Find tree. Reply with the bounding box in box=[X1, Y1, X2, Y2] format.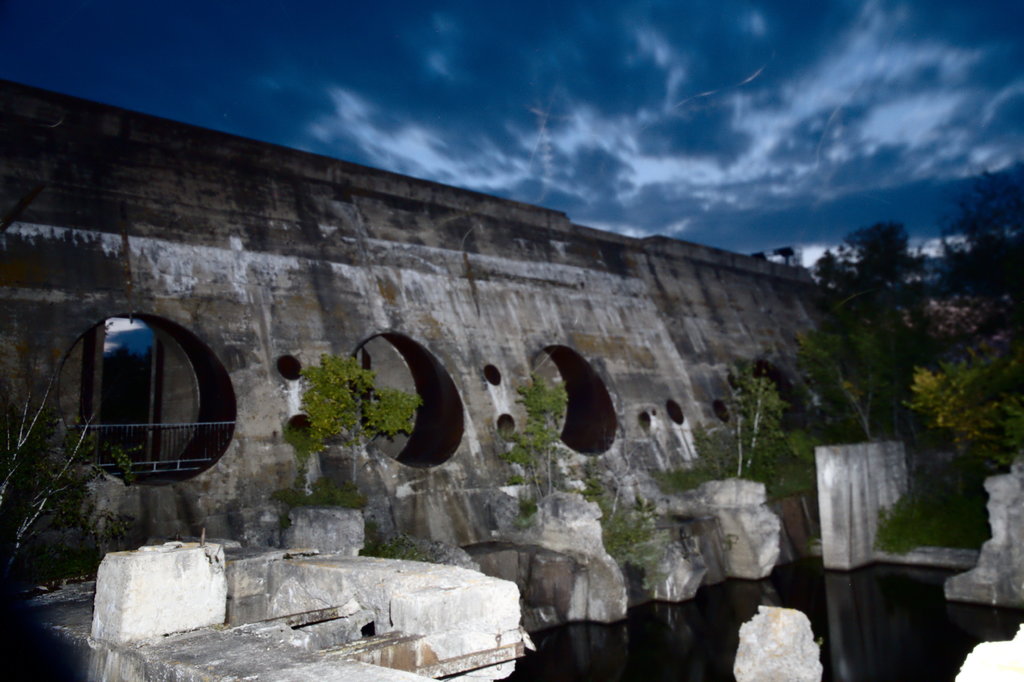
box=[301, 356, 419, 490].
